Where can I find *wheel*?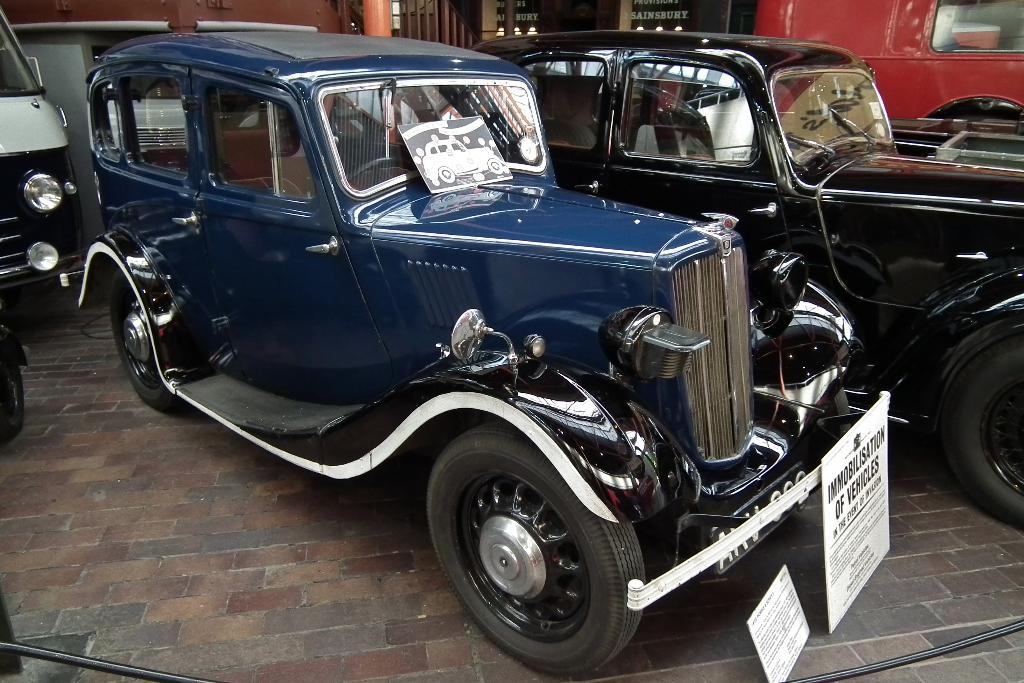
You can find it at box(427, 420, 645, 677).
